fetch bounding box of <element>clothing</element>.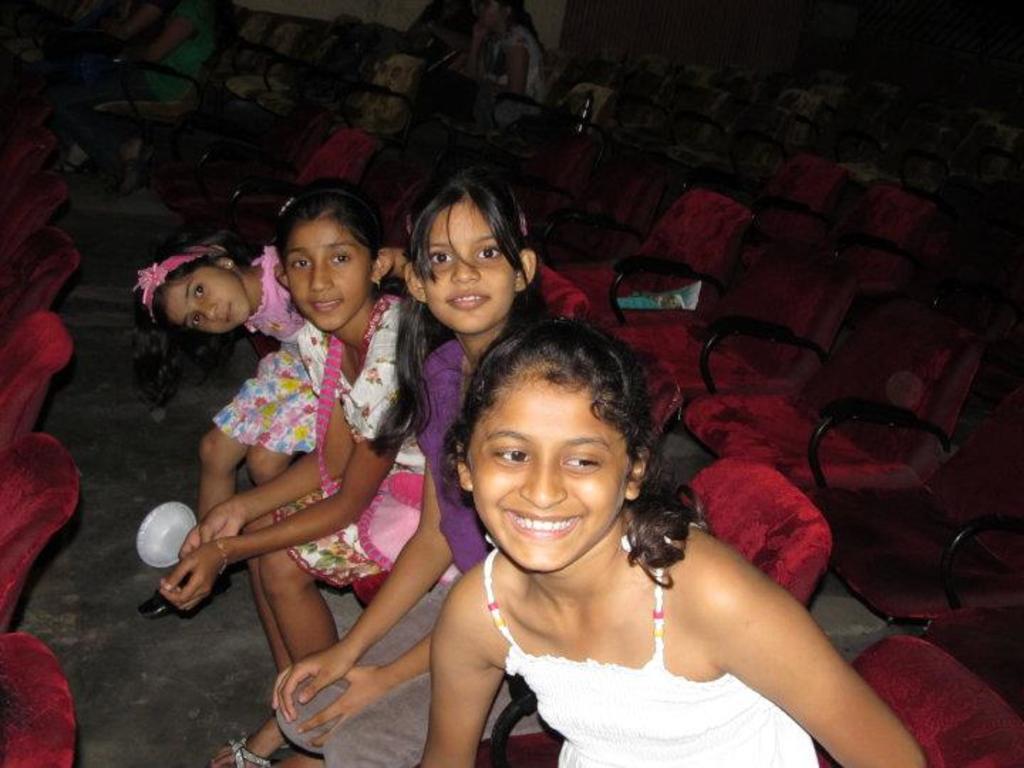
Bbox: [208,252,319,455].
